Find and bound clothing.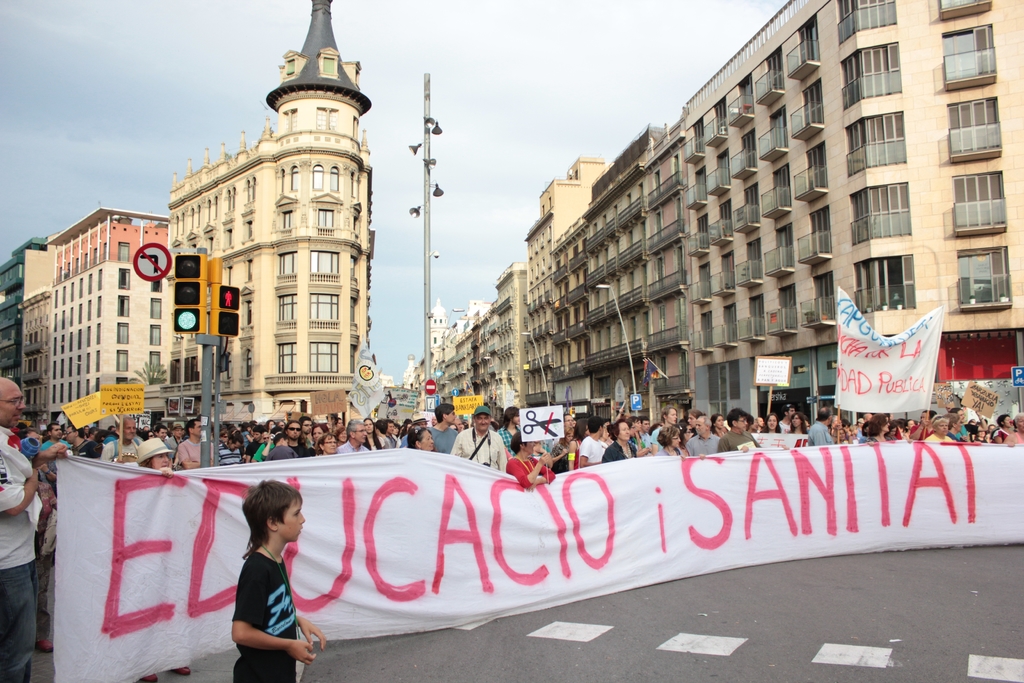
Bound: <box>927,434,953,443</box>.
